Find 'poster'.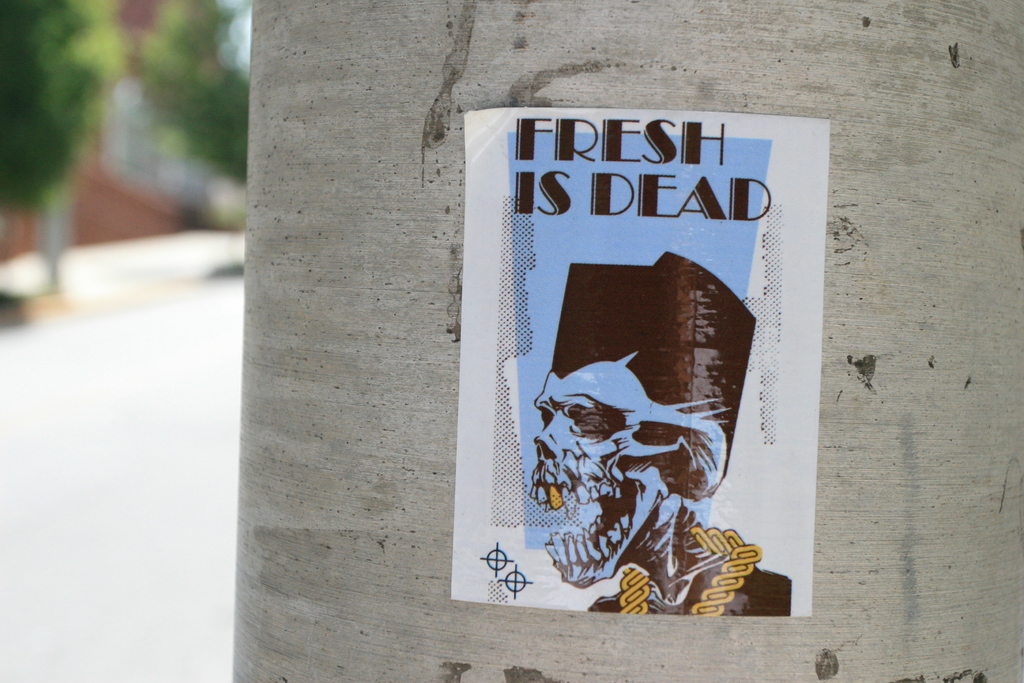
<region>455, 110, 835, 612</region>.
